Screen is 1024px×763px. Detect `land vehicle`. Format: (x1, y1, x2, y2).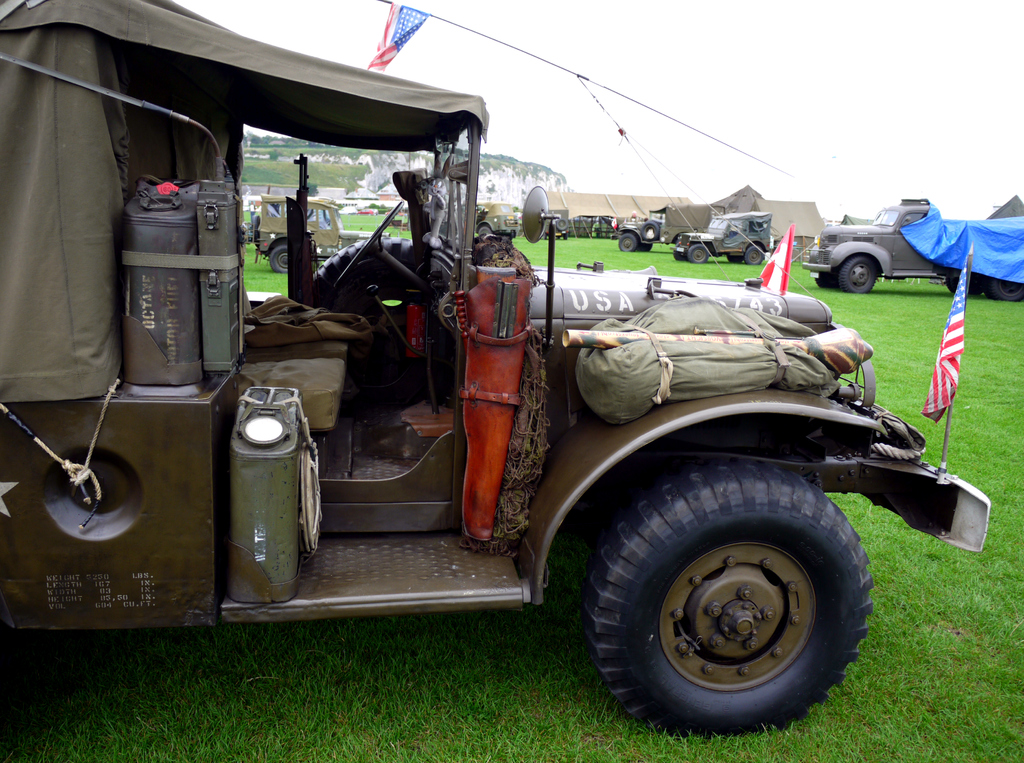
(336, 202, 358, 217).
